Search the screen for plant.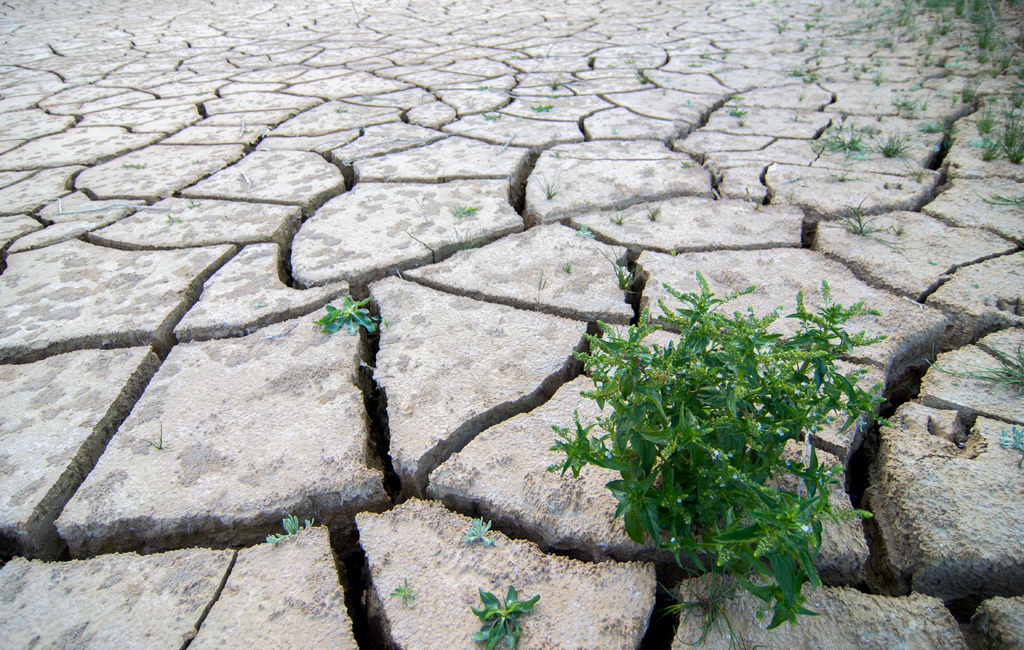
Found at 568, 253, 895, 593.
